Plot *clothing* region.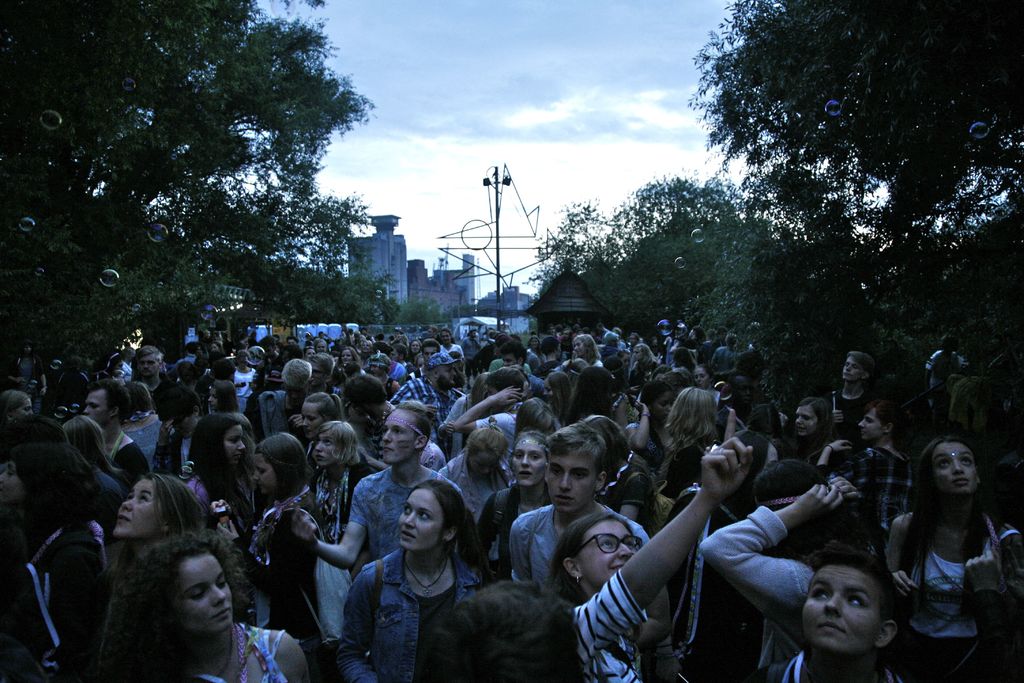
Plotted at {"x1": 564, "y1": 561, "x2": 651, "y2": 682}.
